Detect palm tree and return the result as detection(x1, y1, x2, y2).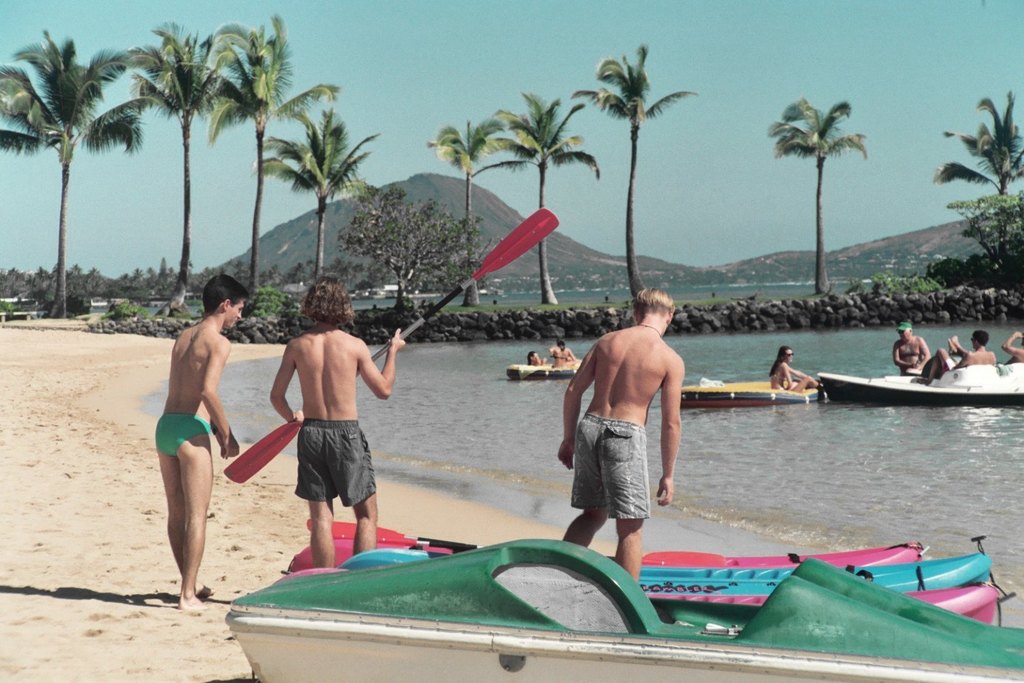
detection(255, 100, 378, 309).
